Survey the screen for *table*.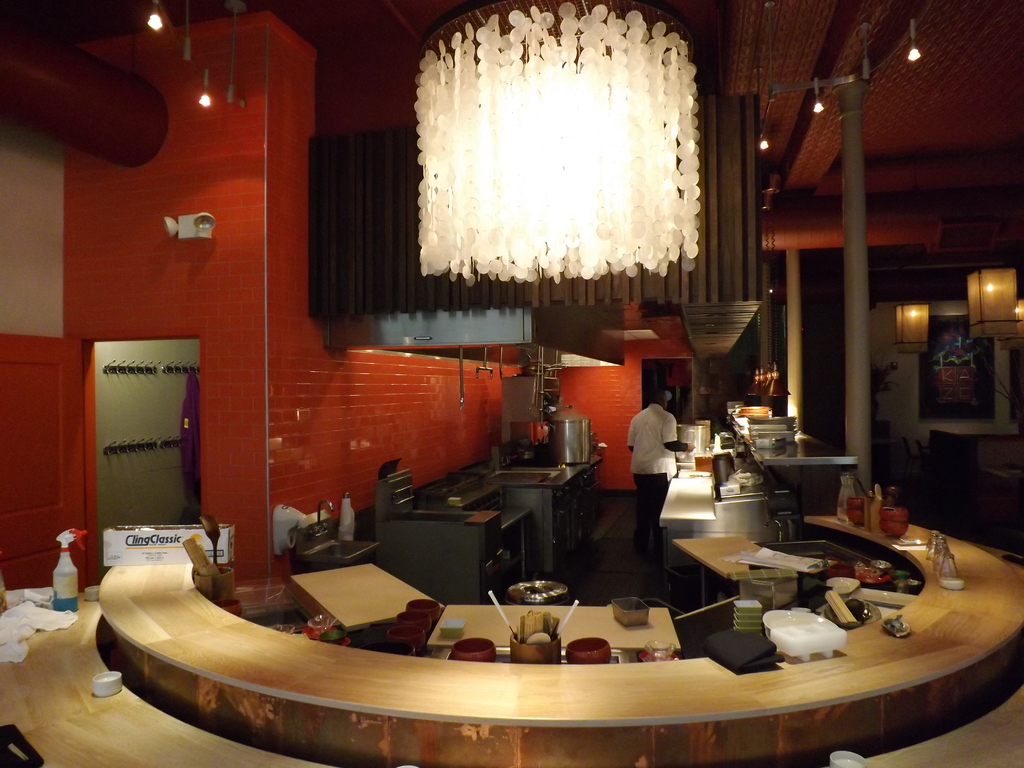
Survey found: left=665, top=532, right=798, bottom=638.
